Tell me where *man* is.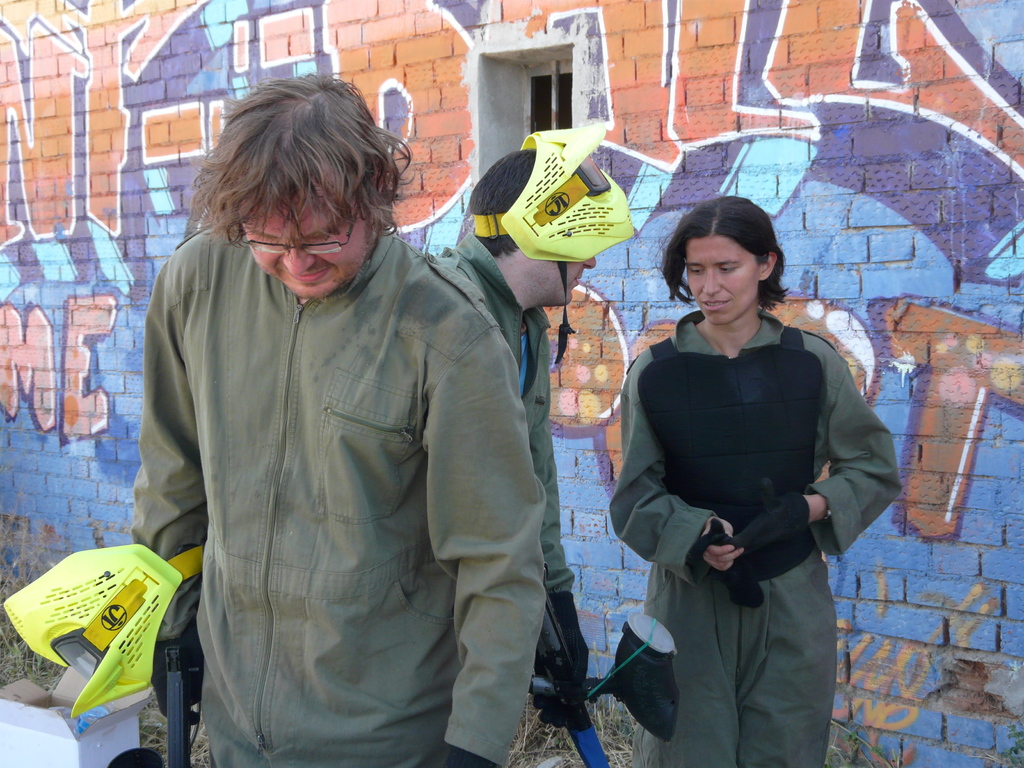
*man* is at bbox=[106, 84, 605, 767].
